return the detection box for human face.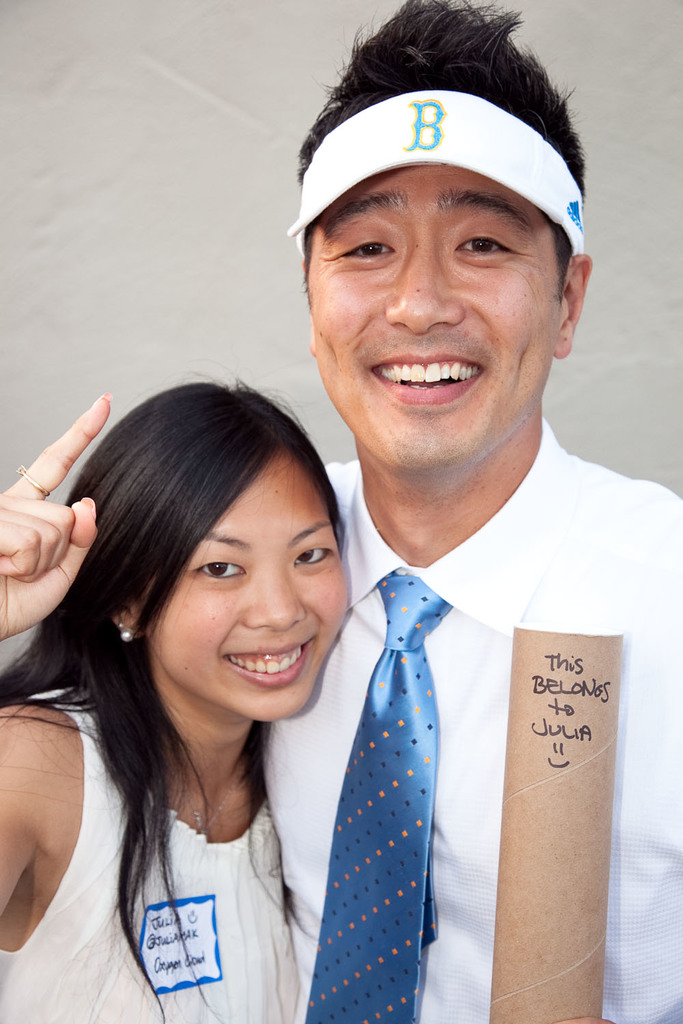
<bbox>303, 169, 559, 477</bbox>.
